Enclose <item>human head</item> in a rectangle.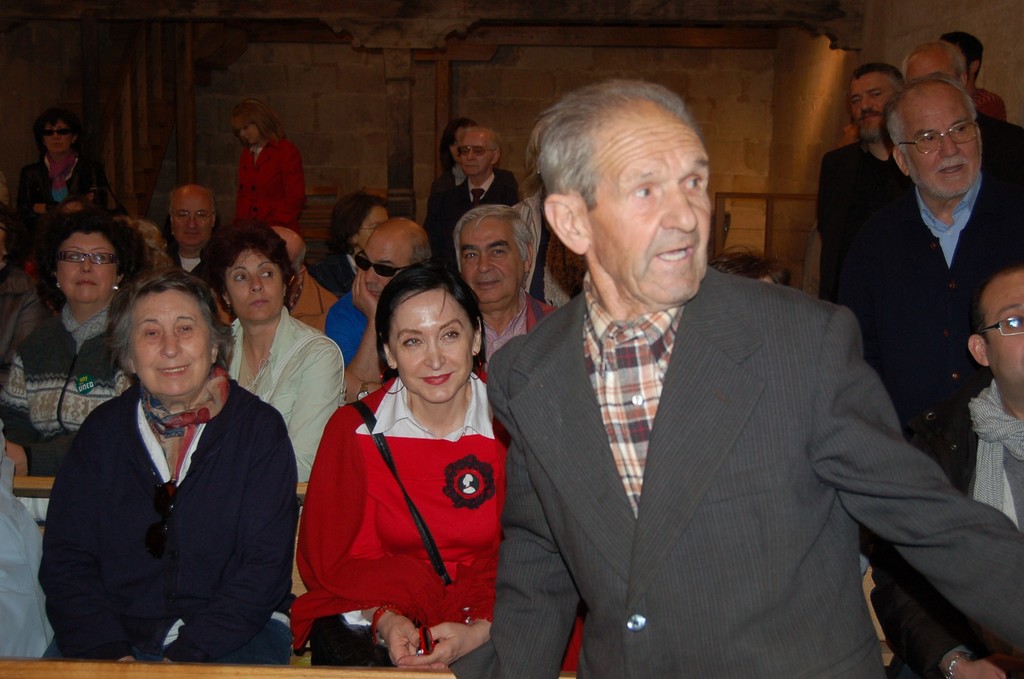
377, 268, 486, 405.
